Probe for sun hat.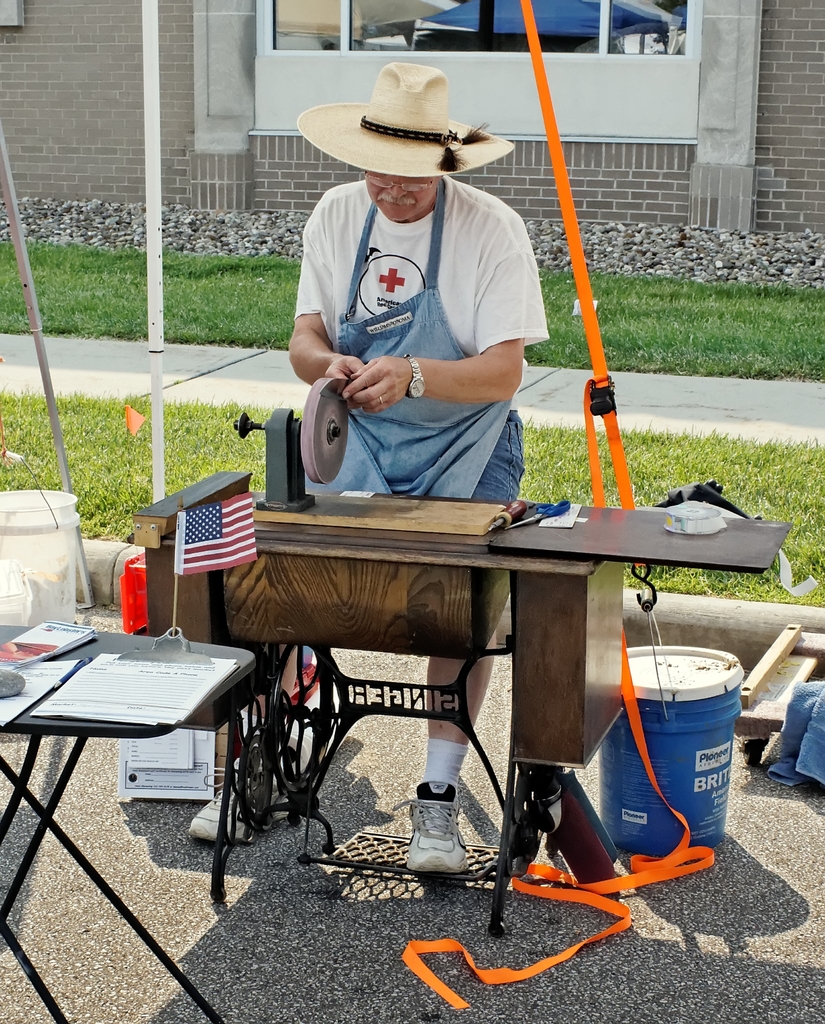
Probe result: 297/63/516/188.
